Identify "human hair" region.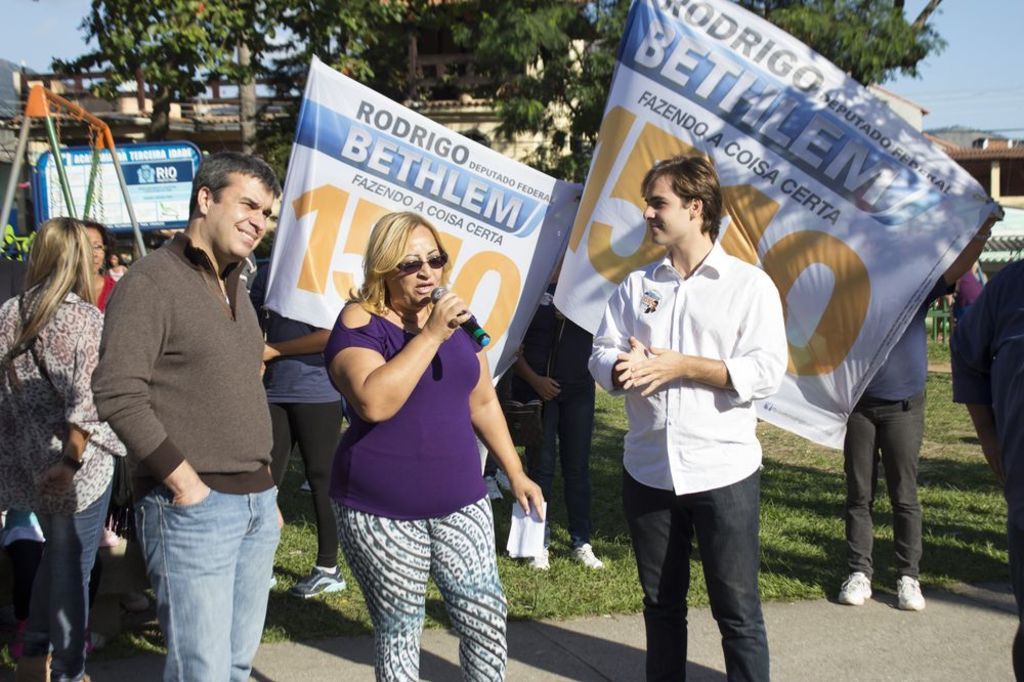
Region: (18,214,94,345).
